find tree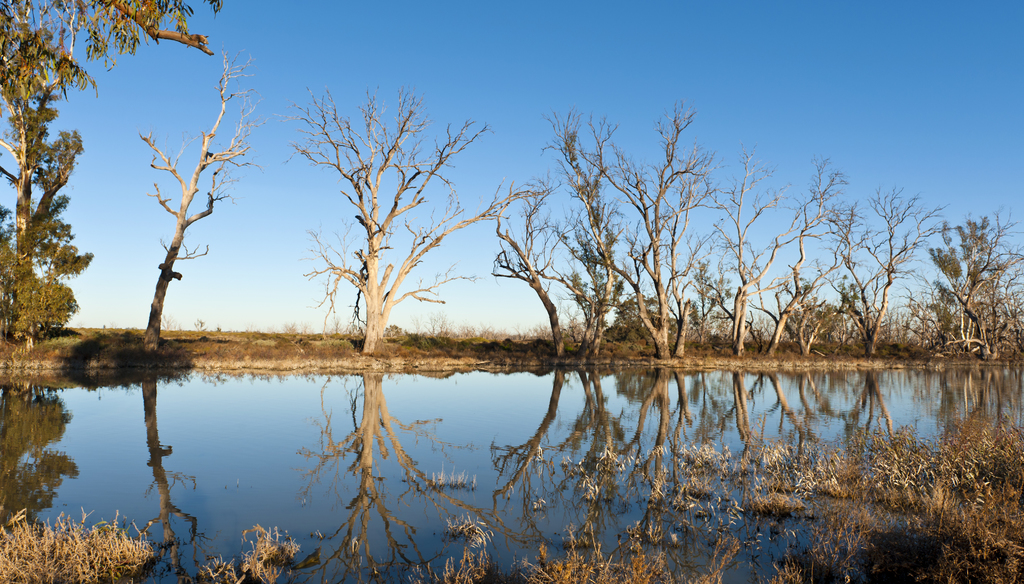
left=750, top=260, right=865, bottom=350
